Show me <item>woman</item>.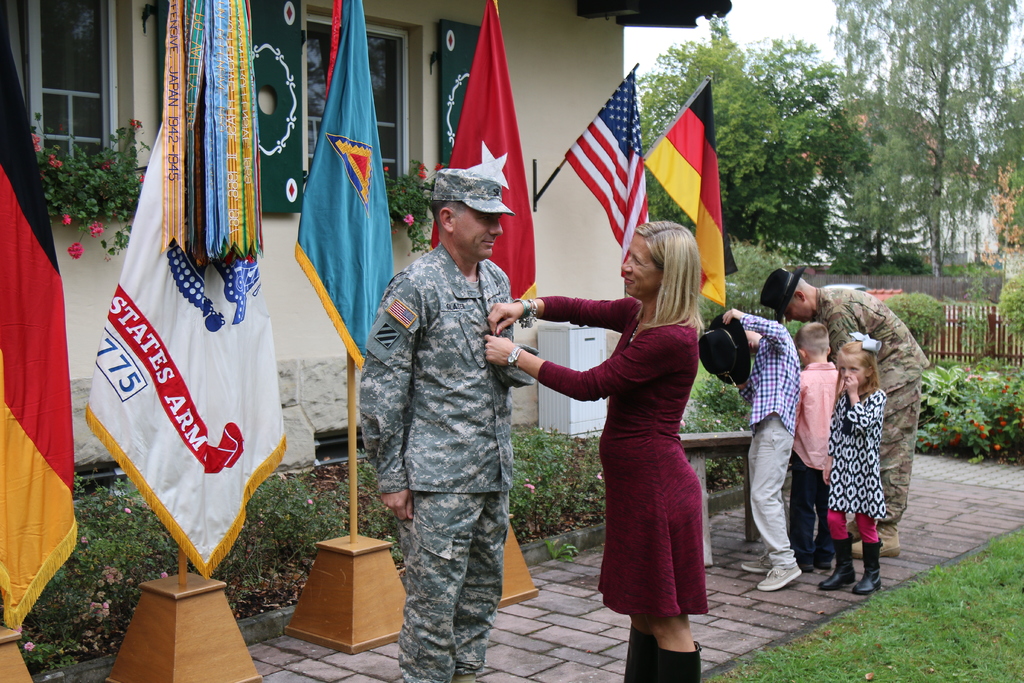
<item>woman</item> is here: [484, 221, 714, 682].
